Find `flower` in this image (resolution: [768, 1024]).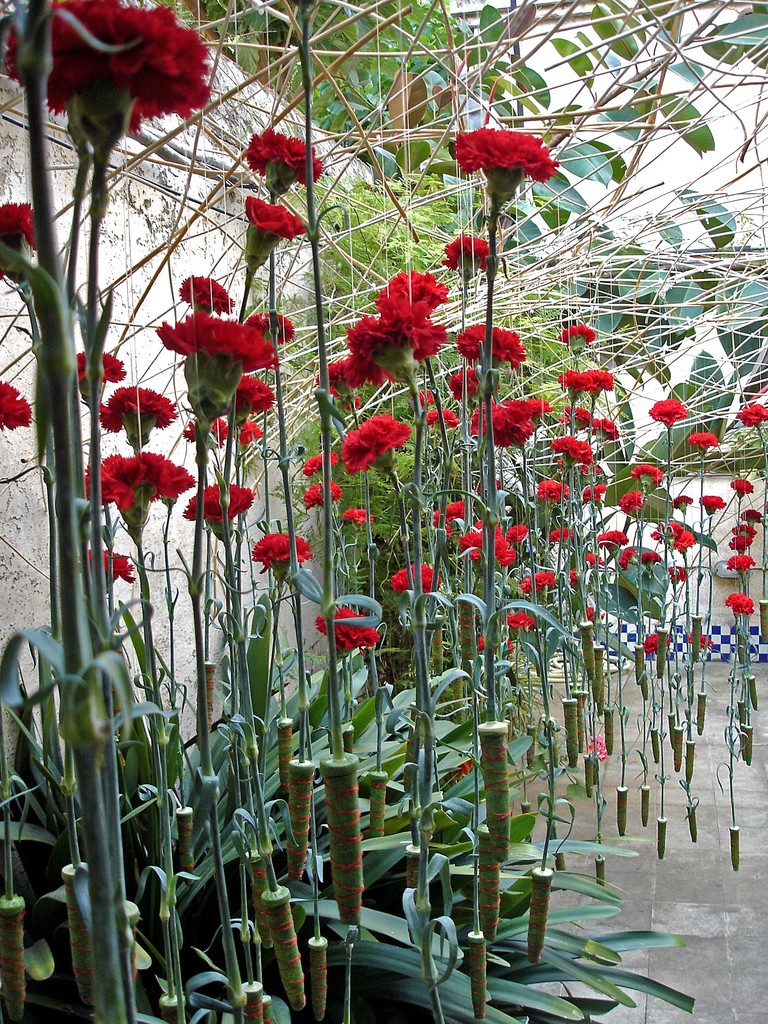
<box>447,363,501,407</box>.
